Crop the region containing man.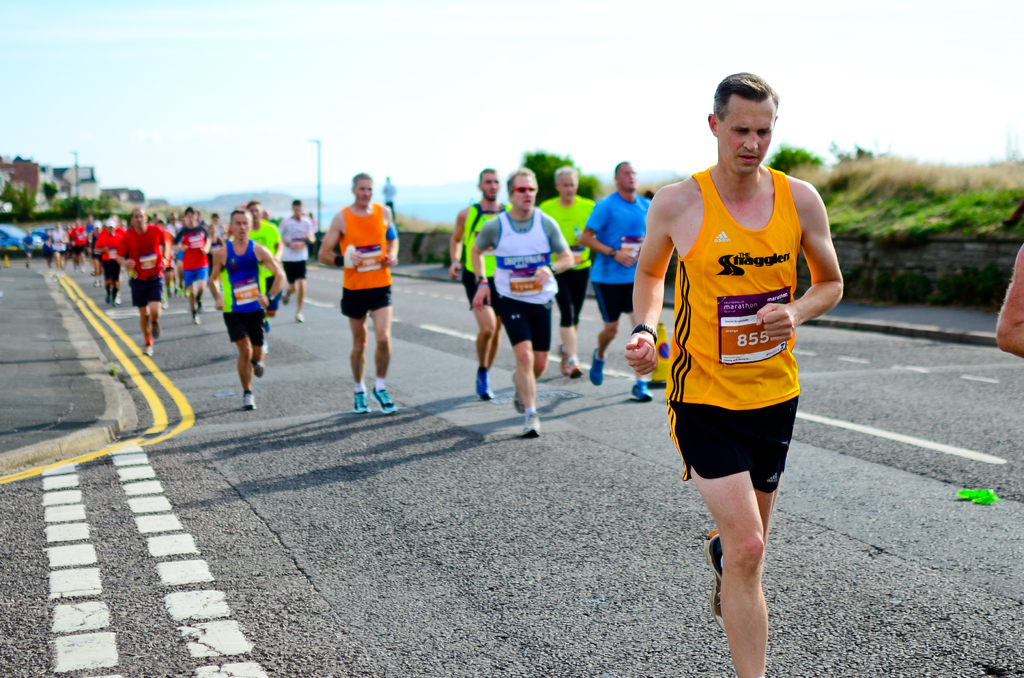
Crop region: <region>123, 206, 174, 362</region>.
